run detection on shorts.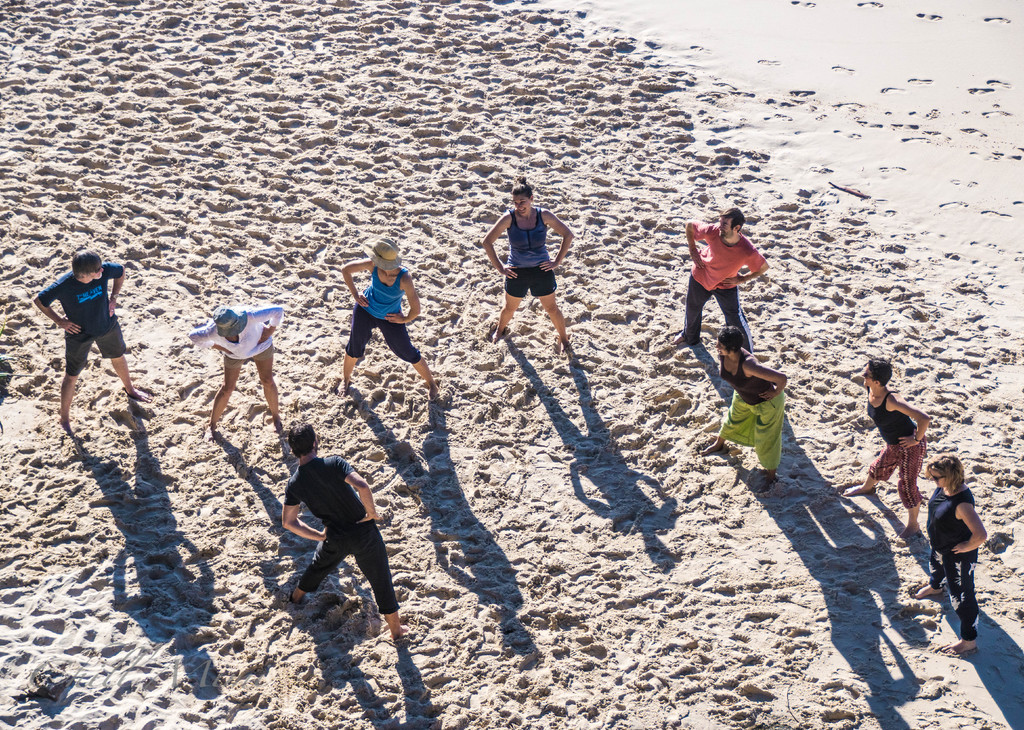
Result: region(223, 338, 273, 363).
